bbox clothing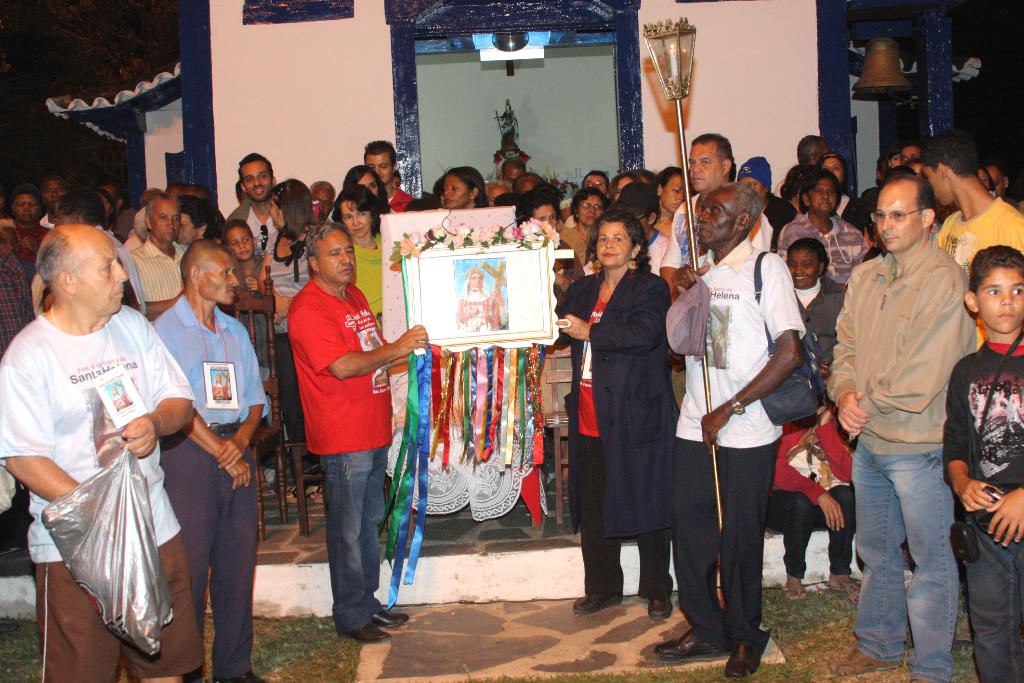
BBox(44, 208, 57, 230)
